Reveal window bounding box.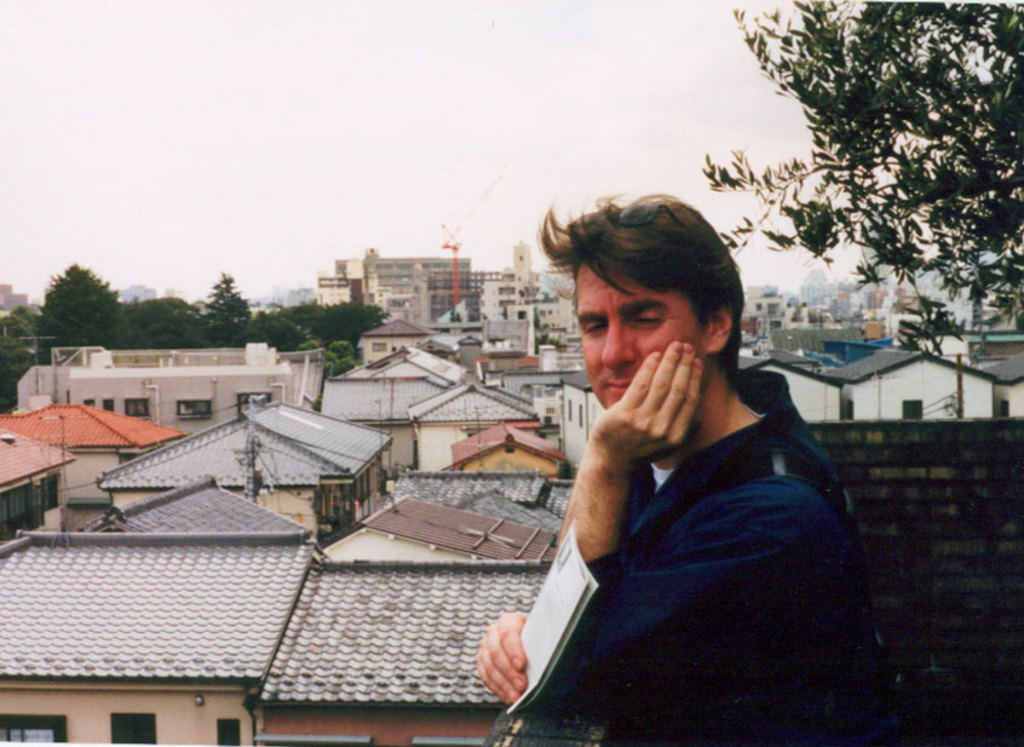
Revealed: pyautogui.locateOnScreen(519, 310, 525, 320).
